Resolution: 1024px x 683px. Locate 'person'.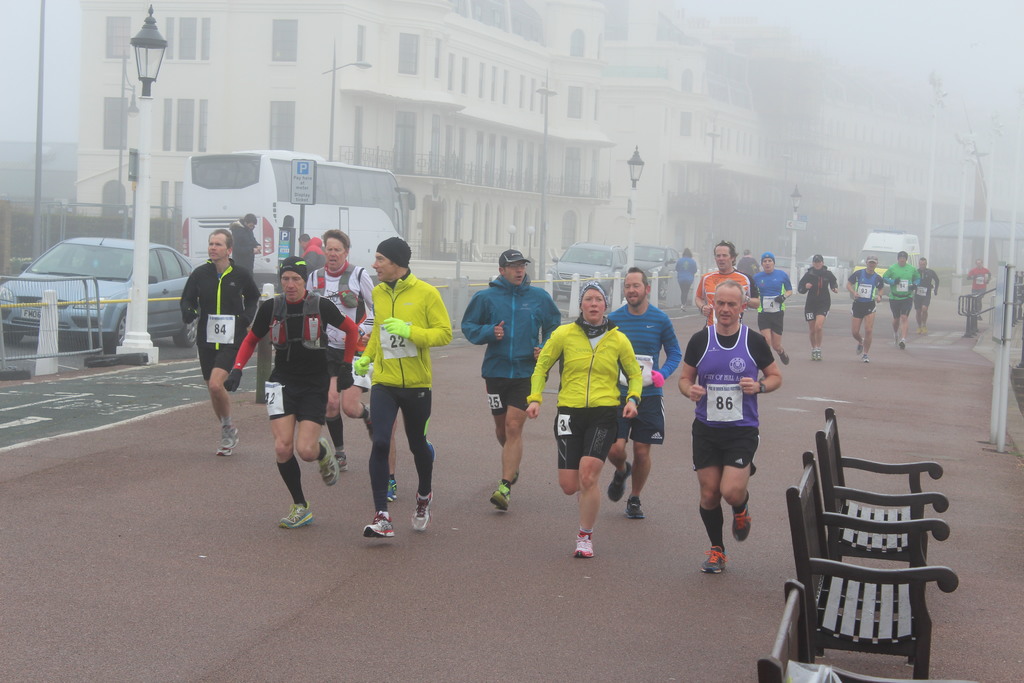
(left=846, top=253, right=888, bottom=361).
